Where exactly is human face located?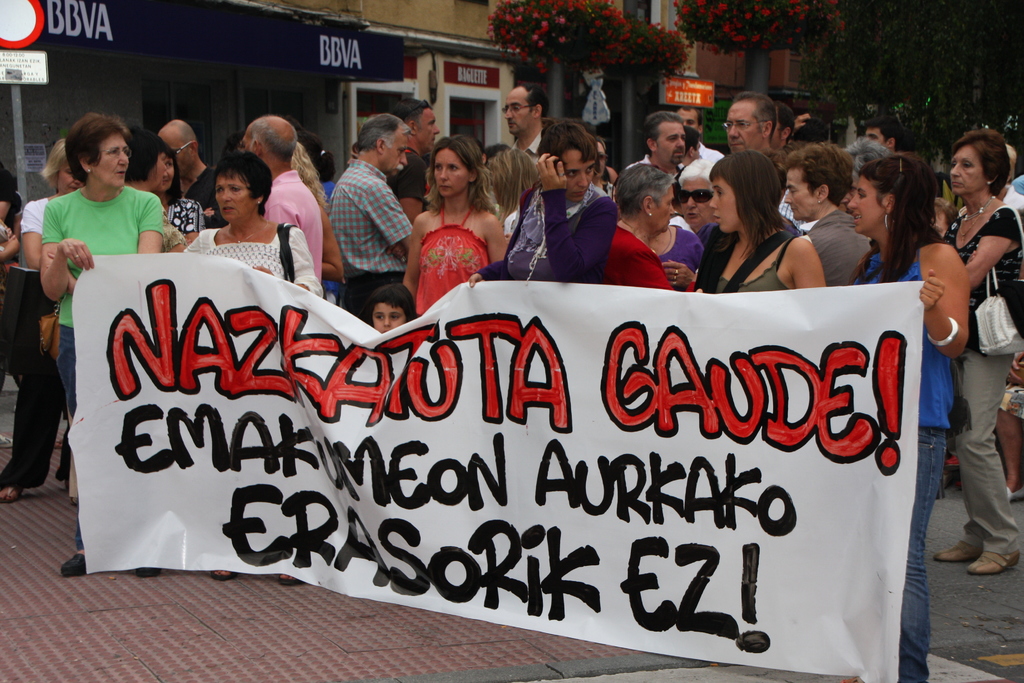
Its bounding box is select_region(727, 104, 757, 154).
